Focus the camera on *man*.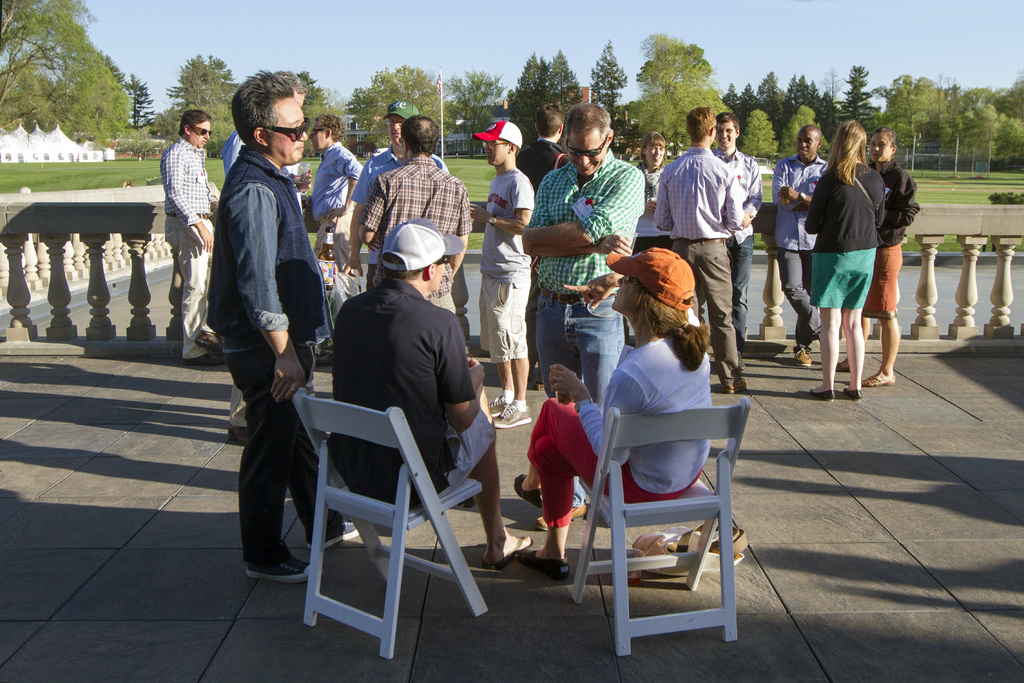
Focus region: (529, 94, 643, 523).
